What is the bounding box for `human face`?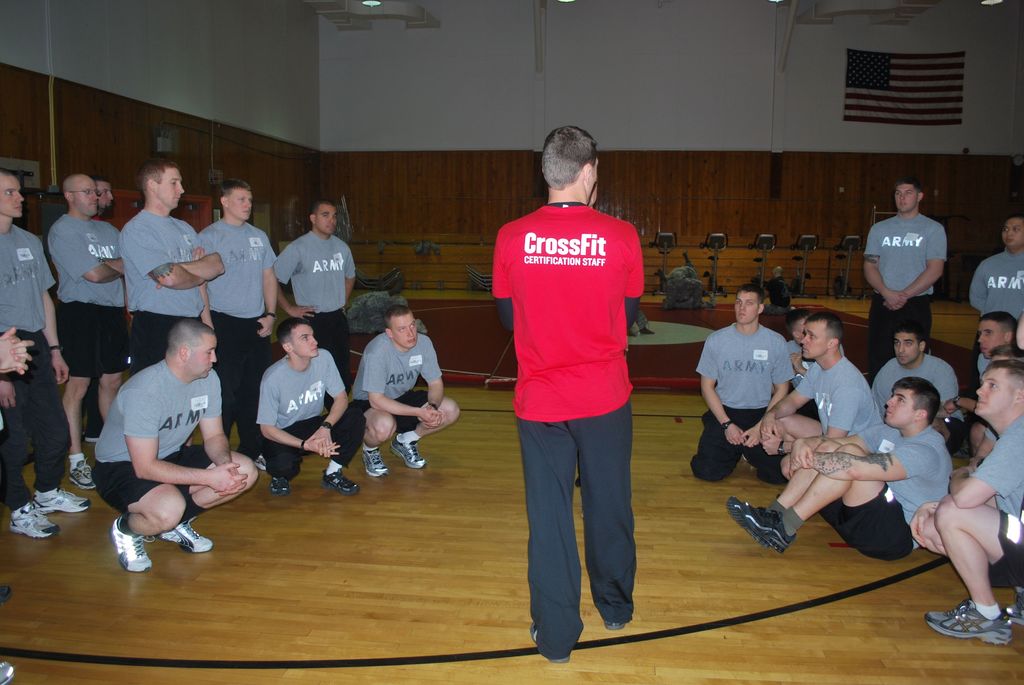
x1=1002 y1=226 x2=1022 y2=245.
